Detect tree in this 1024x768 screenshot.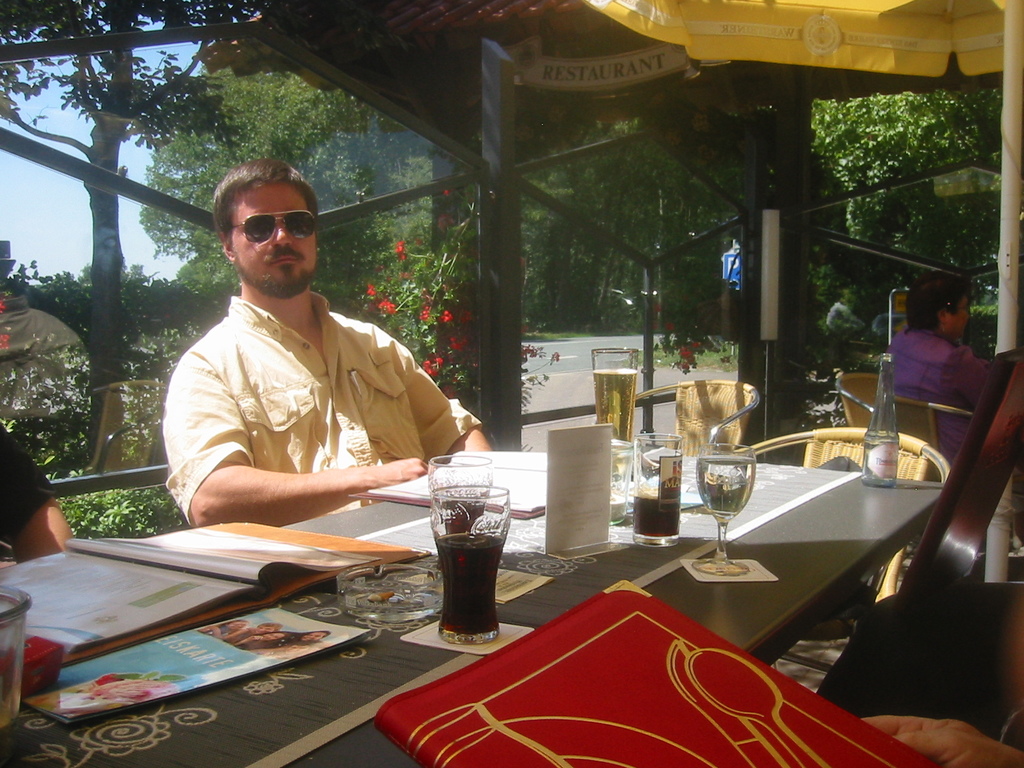
Detection: 0, 0, 269, 472.
